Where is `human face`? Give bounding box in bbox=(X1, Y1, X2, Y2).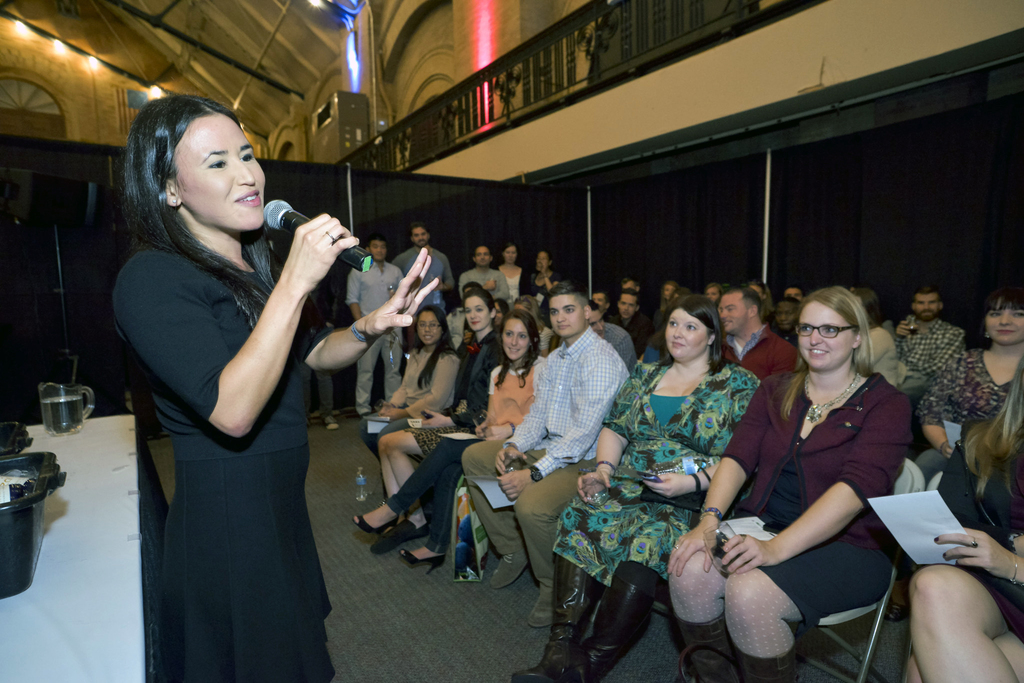
bbox=(419, 313, 438, 342).
